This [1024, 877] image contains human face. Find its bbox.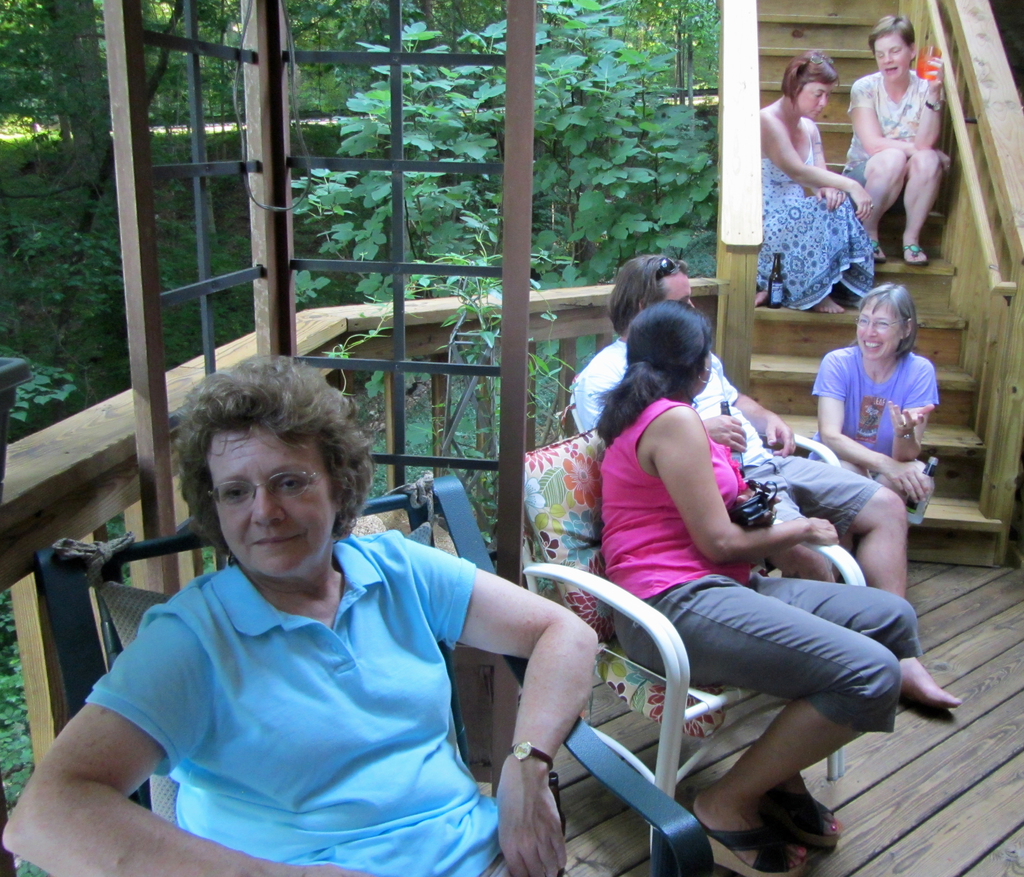
874/35/909/83.
